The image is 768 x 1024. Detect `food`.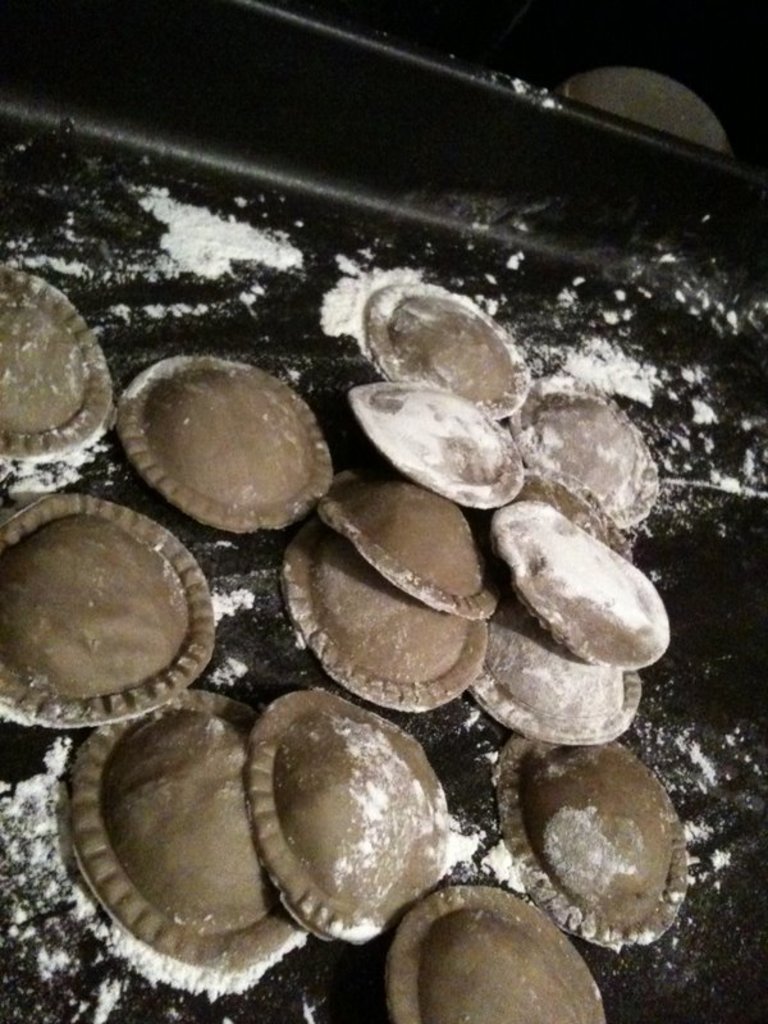
Detection: [x1=0, y1=169, x2=672, y2=1023].
